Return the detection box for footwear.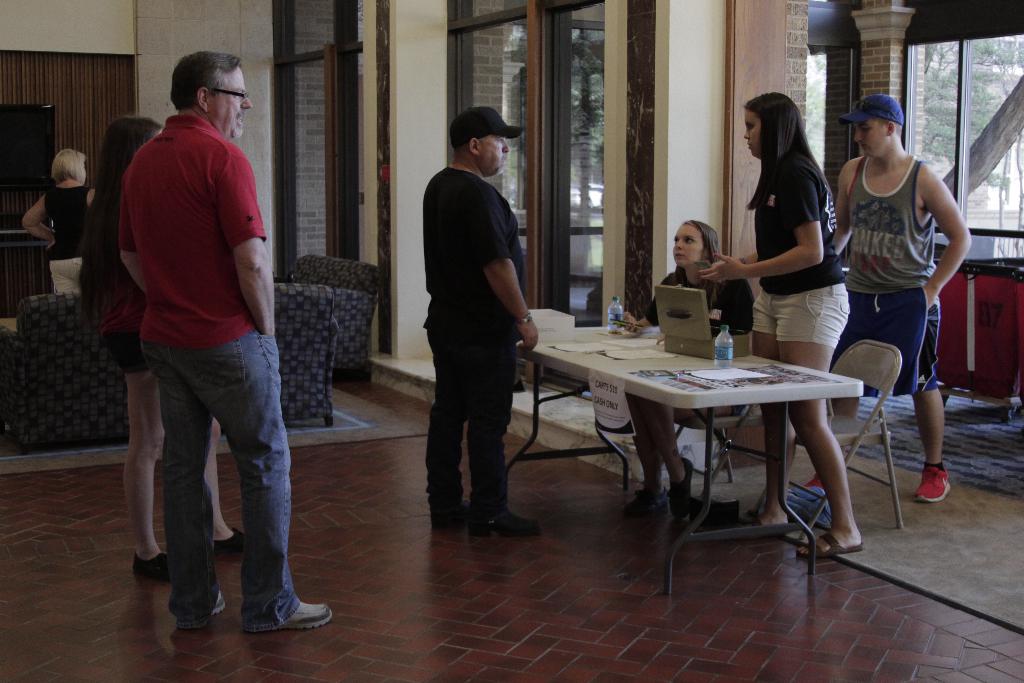
294 598 331 627.
